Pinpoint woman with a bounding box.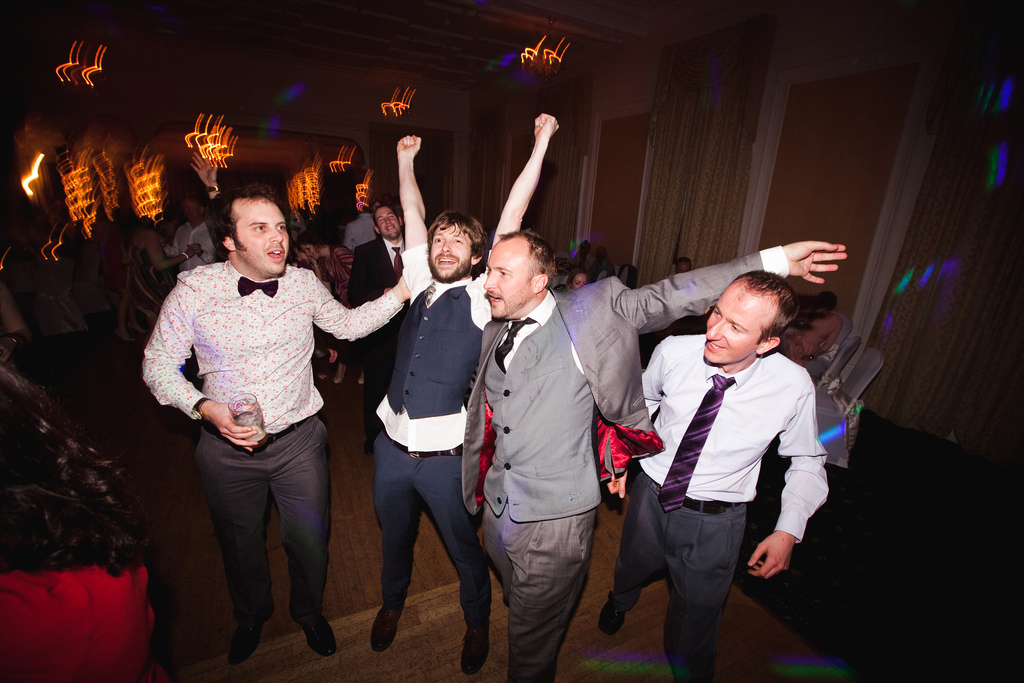
[x1=296, y1=232, x2=357, y2=385].
